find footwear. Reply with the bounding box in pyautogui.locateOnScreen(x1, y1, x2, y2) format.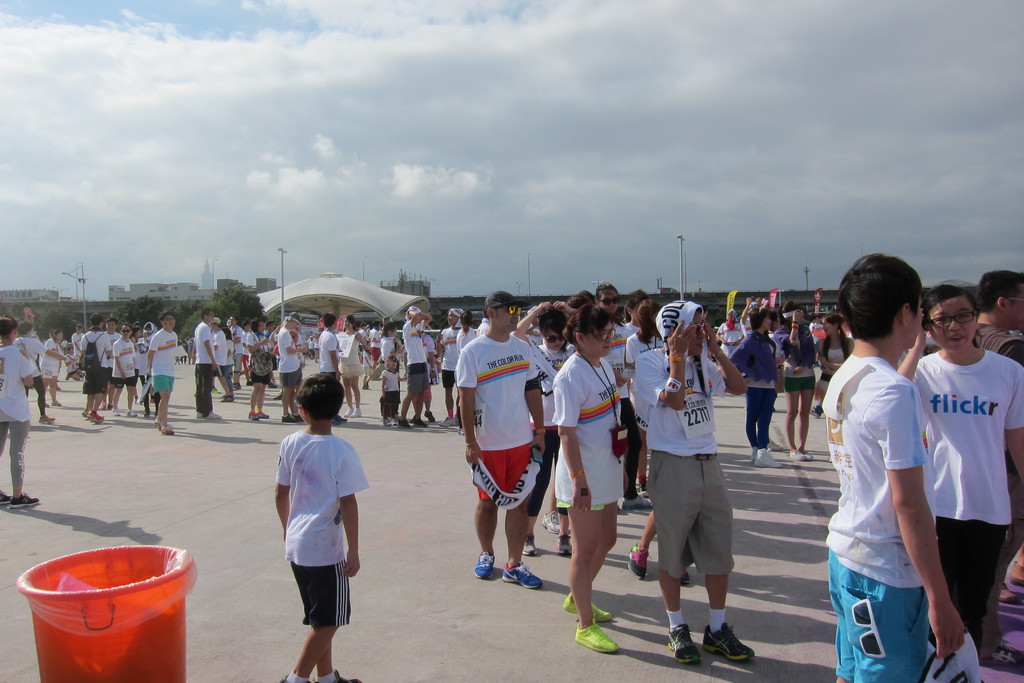
pyautogui.locateOnScreen(412, 416, 430, 429).
